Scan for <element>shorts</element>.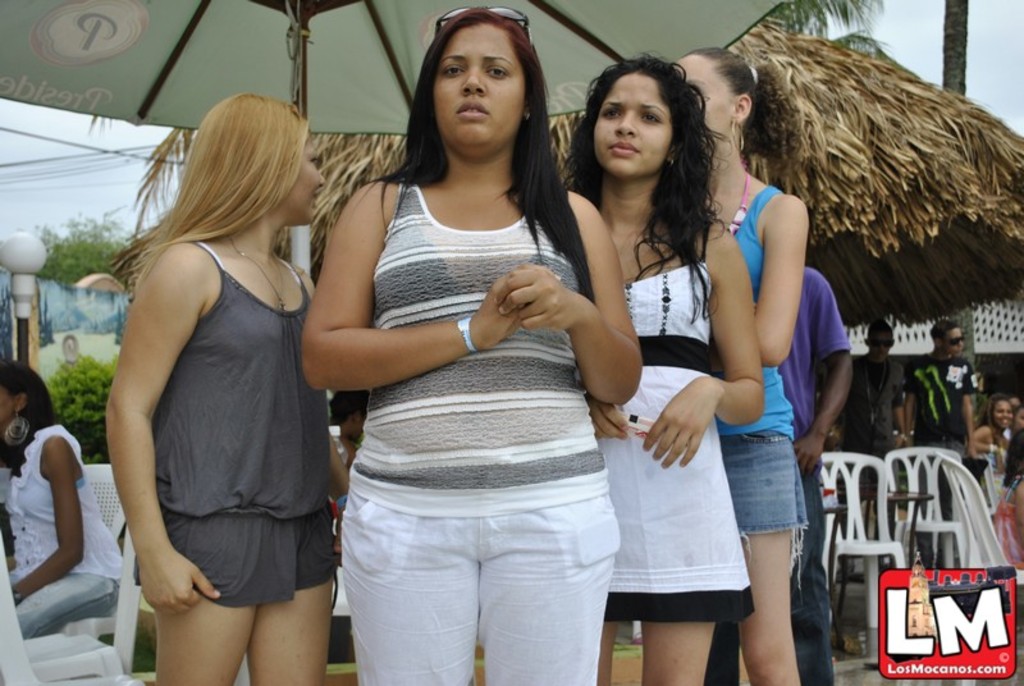
Scan result: bbox=[717, 433, 810, 590].
